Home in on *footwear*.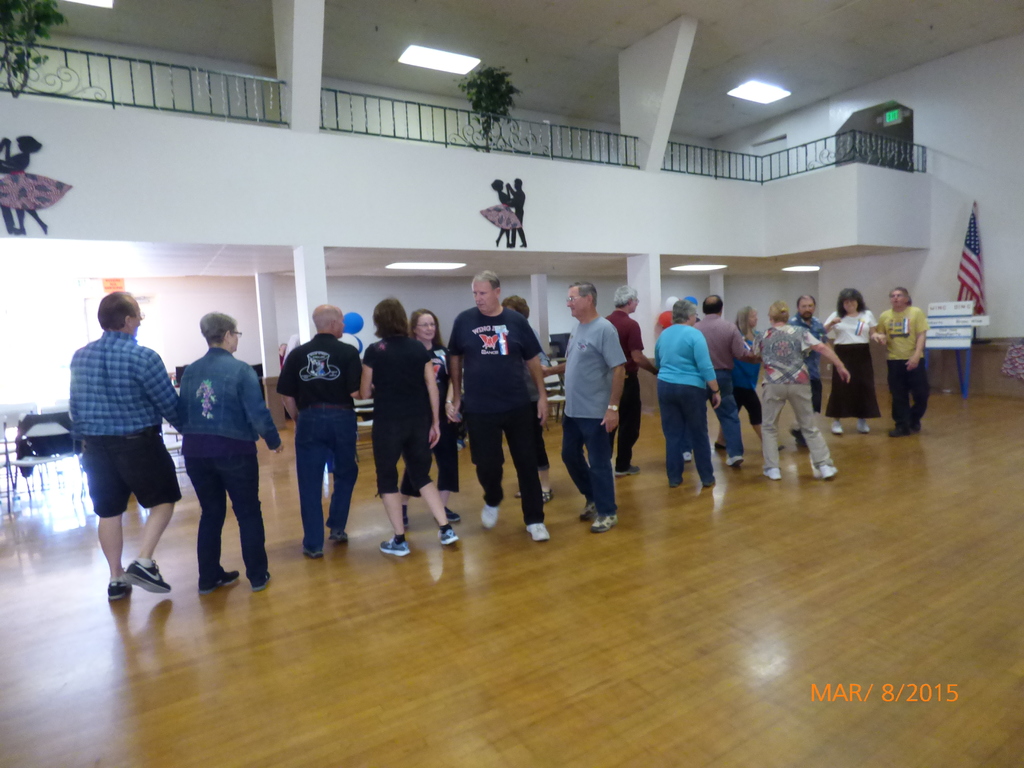
Homed in at {"x1": 406, "y1": 515, "x2": 412, "y2": 527}.
